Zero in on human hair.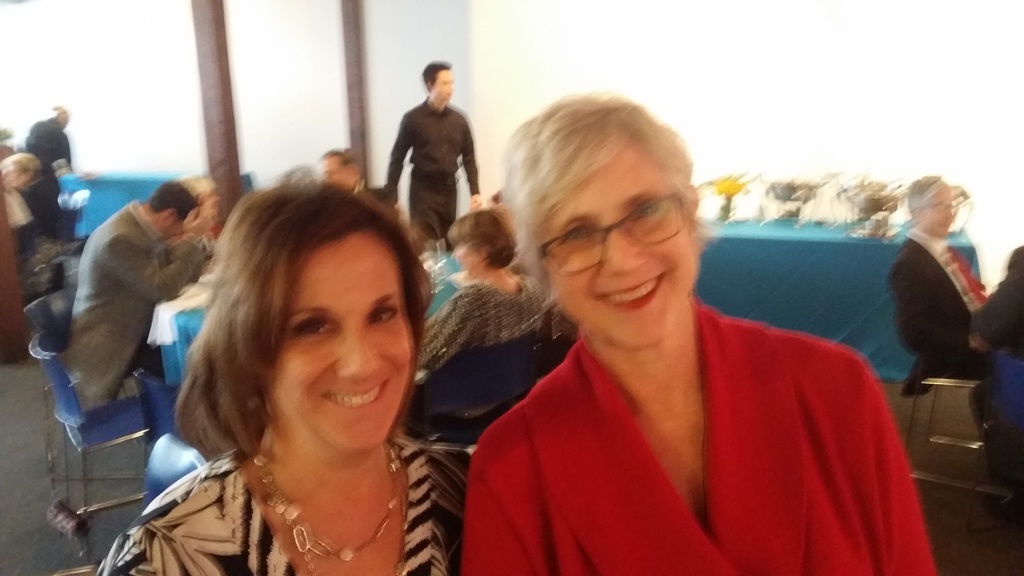
Zeroed in: (x1=502, y1=88, x2=707, y2=299).
